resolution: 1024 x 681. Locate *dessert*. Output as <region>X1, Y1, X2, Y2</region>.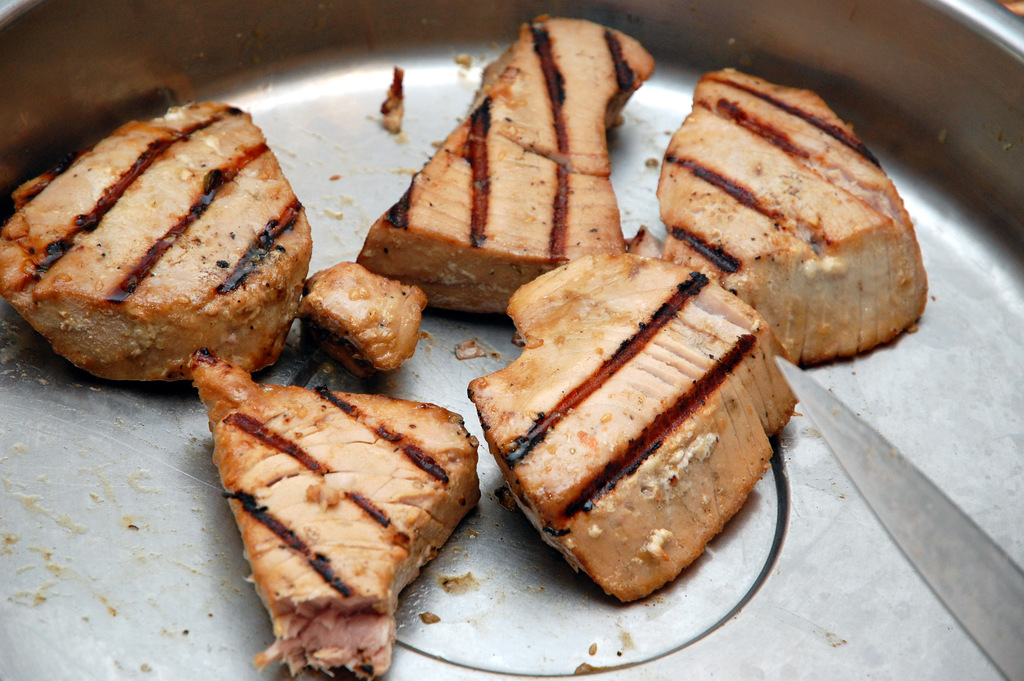
<region>0, 101, 311, 379</region>.
